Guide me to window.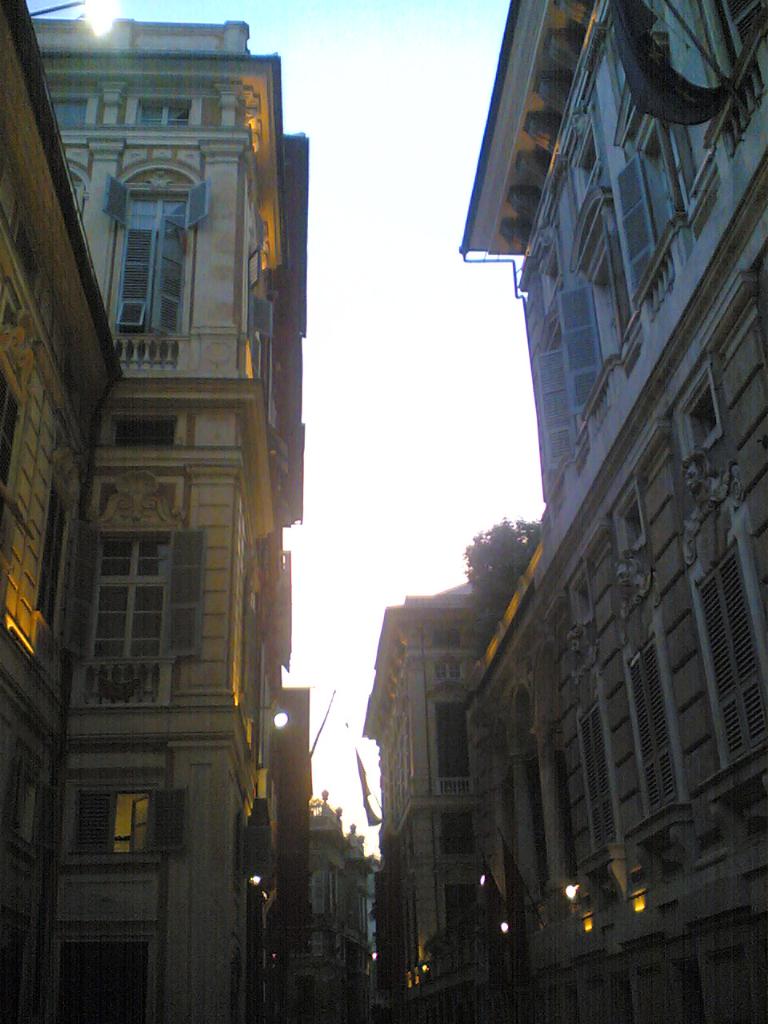
Guidance: <bbox>691, 542, 767, 767</bbox>.
